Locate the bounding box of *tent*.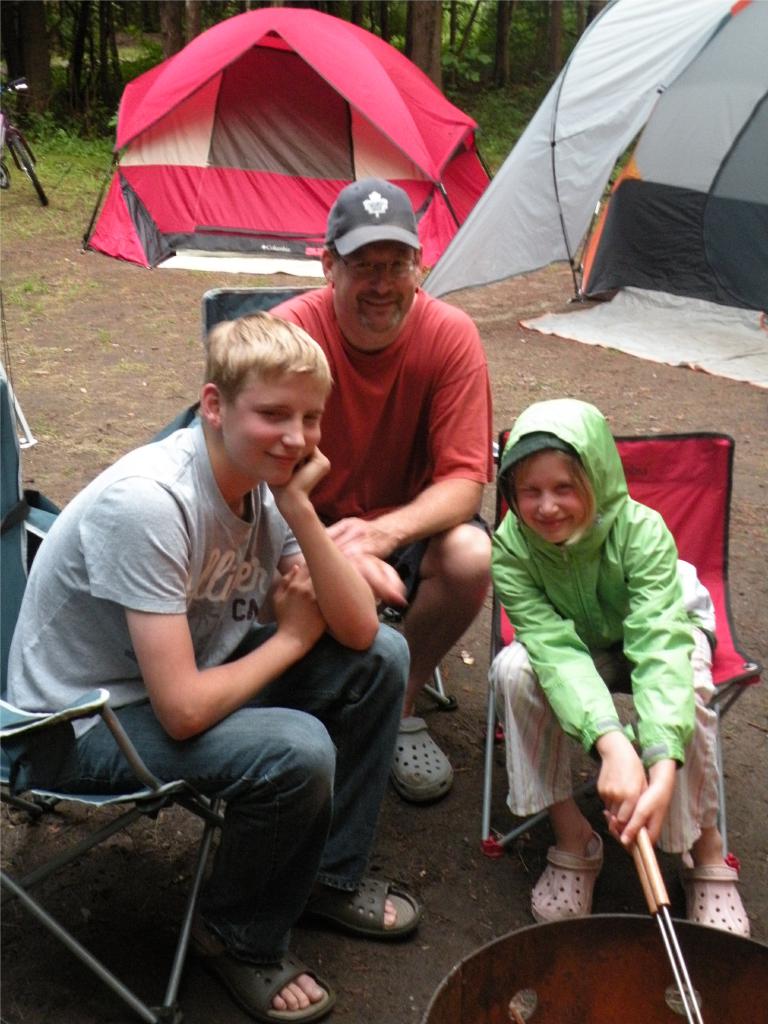
Bounding box: (left=82, top=12, right=498, bottom=283).
